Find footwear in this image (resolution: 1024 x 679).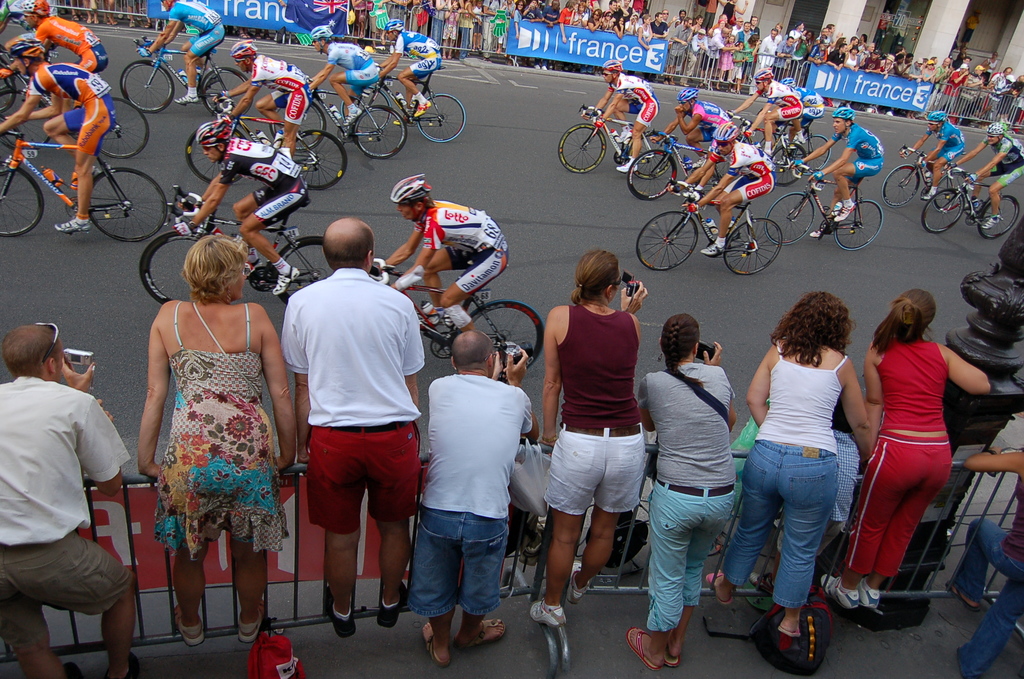
bbox=[61, 653, 79, 678].
